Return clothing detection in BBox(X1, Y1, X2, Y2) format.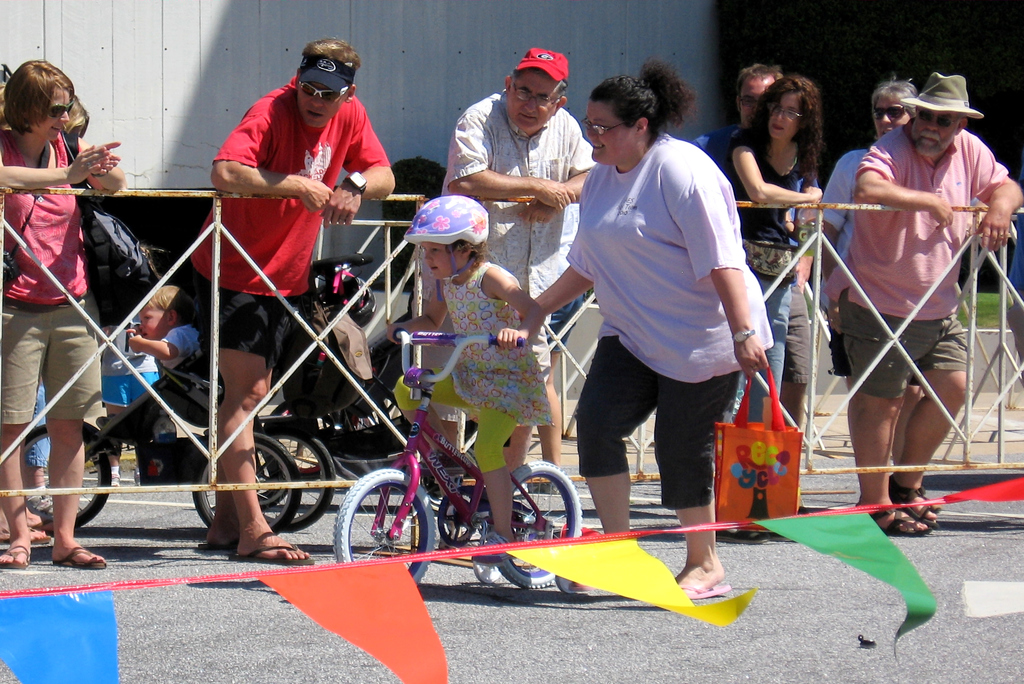
BBox(694, 125, 817, 387).
